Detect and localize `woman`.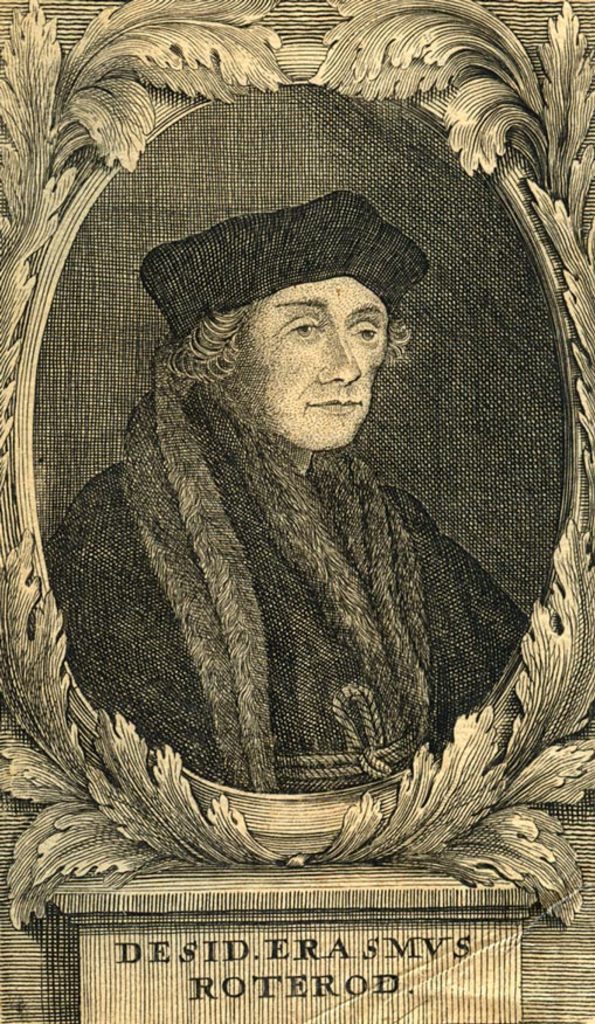
Localized at locate(48, 172, 594, 835).
